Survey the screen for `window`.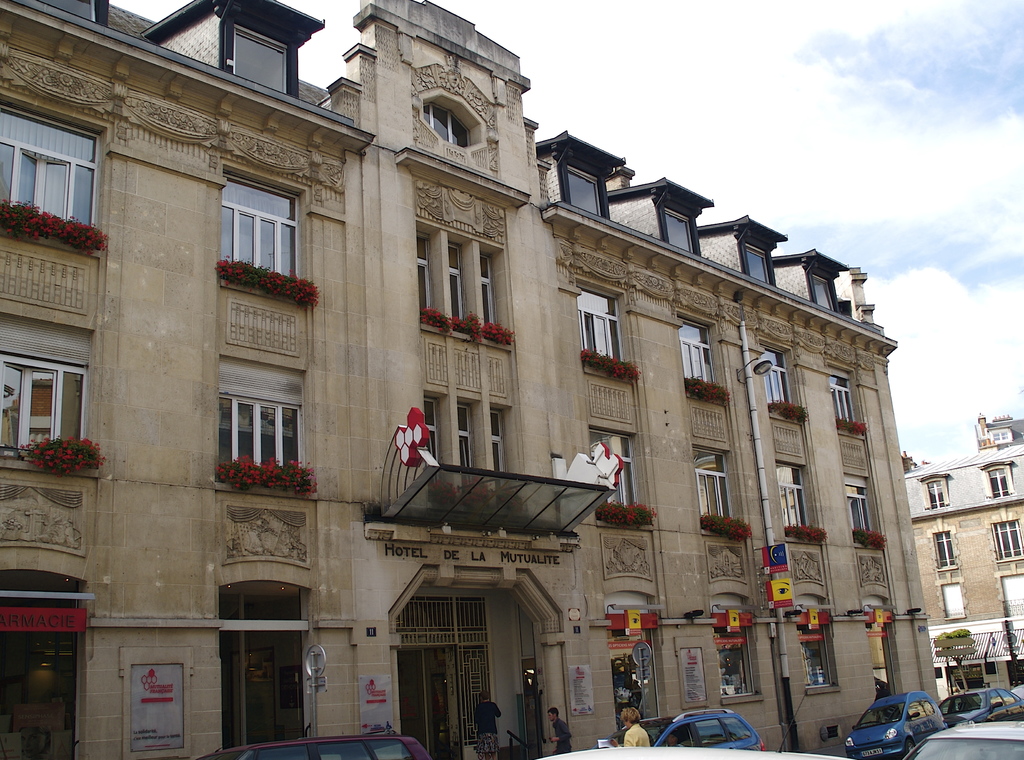
Survey found: {"left": 220, "top": 353, "right": 315, "bottom": 486}.
